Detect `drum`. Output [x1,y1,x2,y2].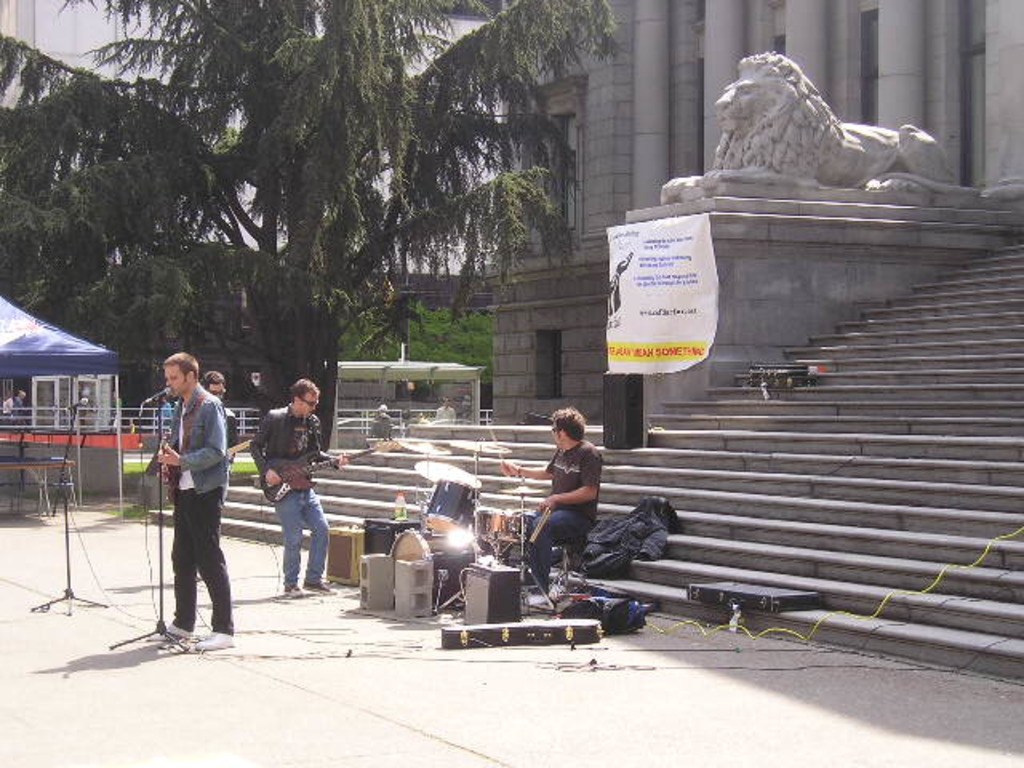
[474,506,538,541].
